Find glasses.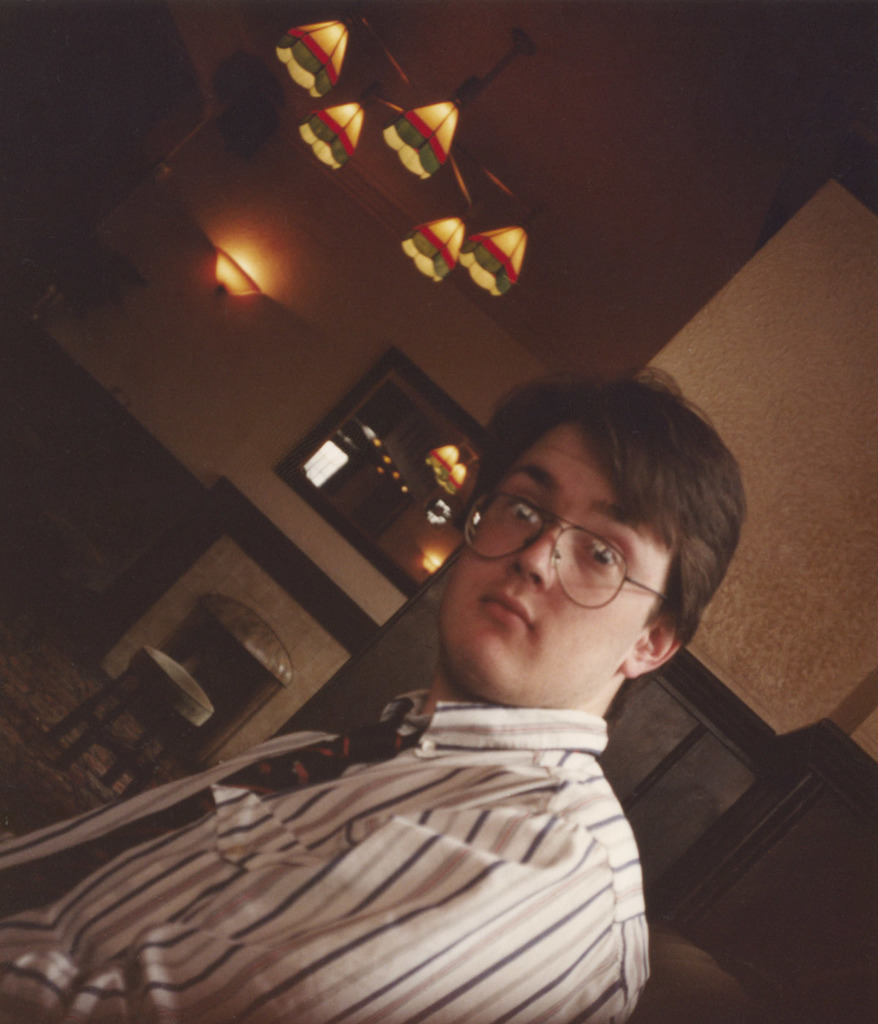
x1=459, y1=487, x2=691, y2=615.
